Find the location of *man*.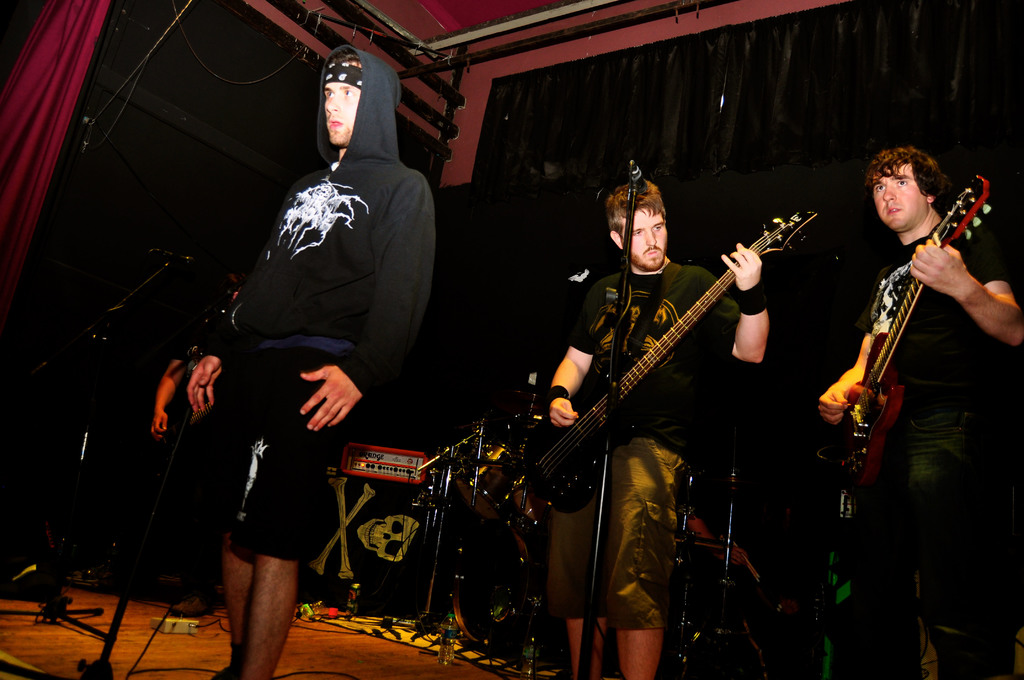
Location: [811, 140, 1023, 679].
